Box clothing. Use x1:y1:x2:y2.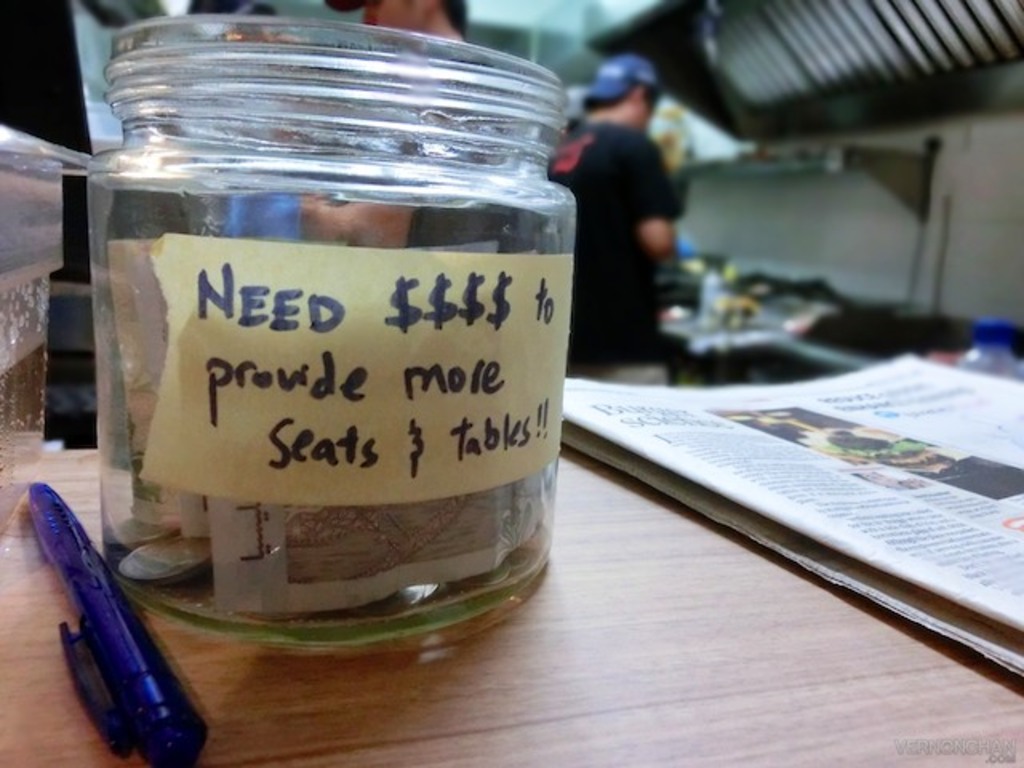
566:366:670:387.
